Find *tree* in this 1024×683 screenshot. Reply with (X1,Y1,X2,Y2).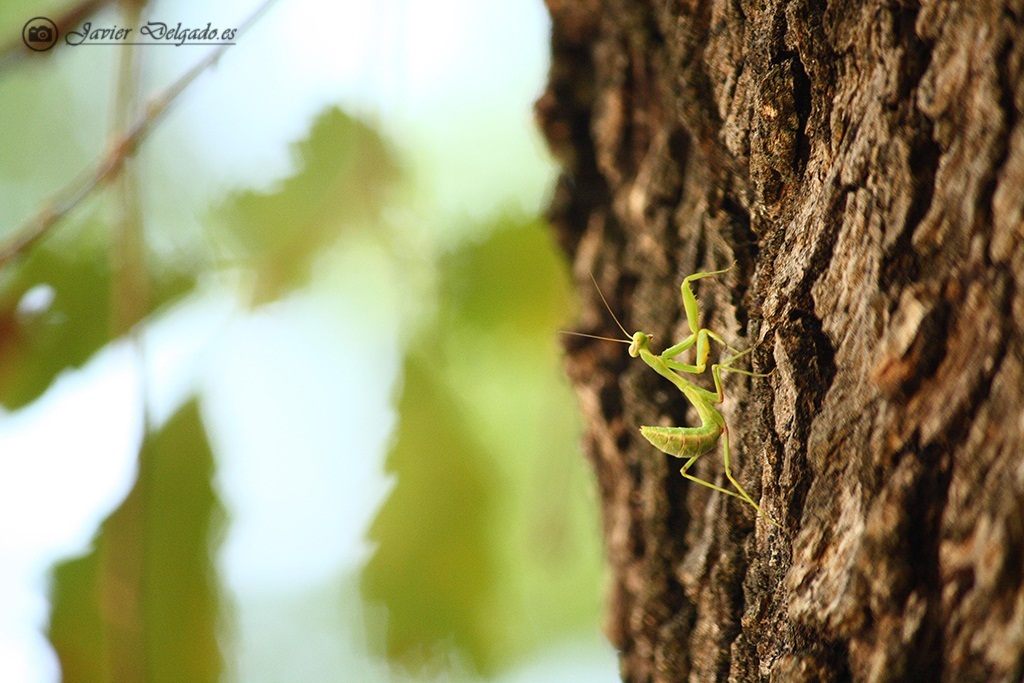
(530,0,1023,682).
